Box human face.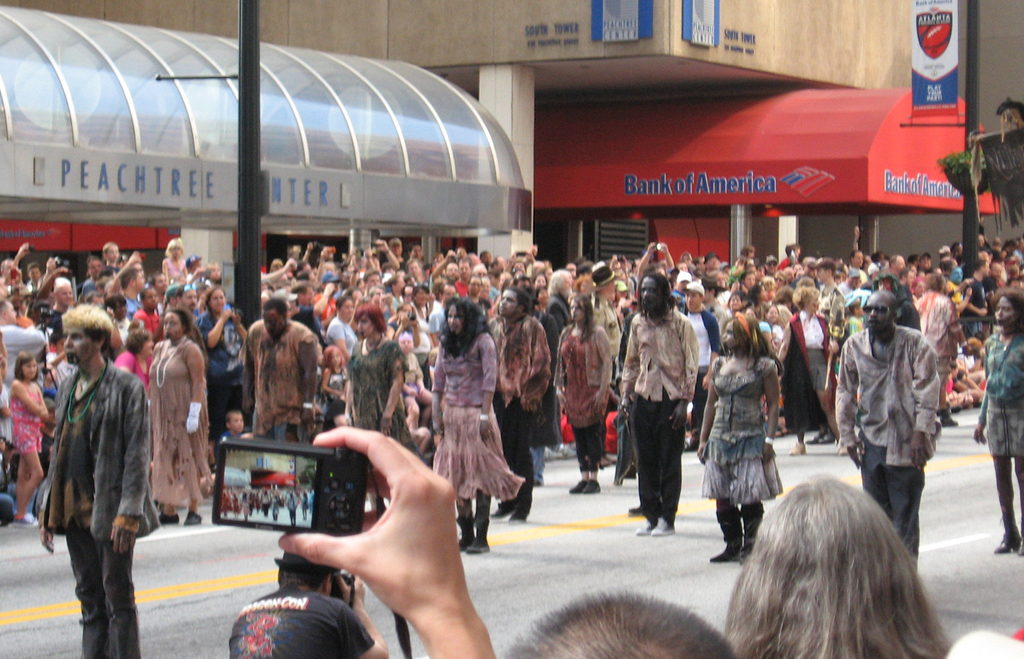
BBox(356, 315, 373, 336).
